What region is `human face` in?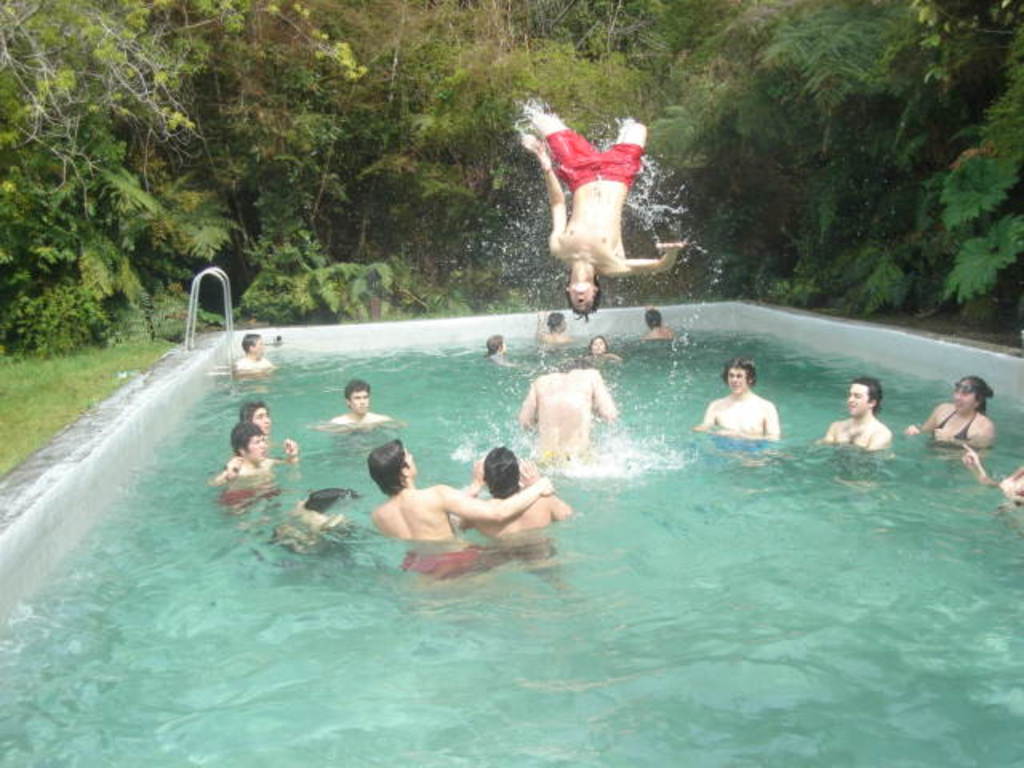
left=565, top=285, right=595, bottom=309.
